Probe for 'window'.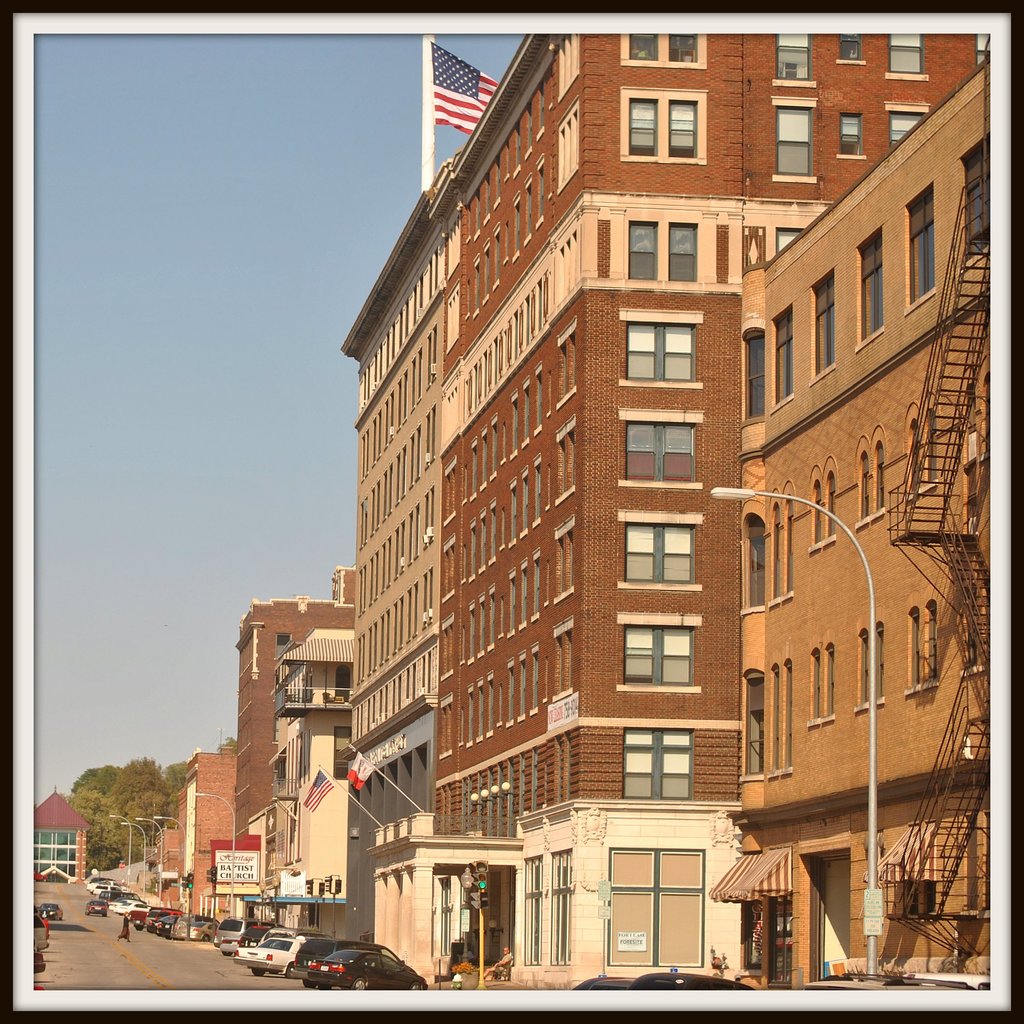
Probe result: {"left": 624, "top": 324, "right": 696, "bottom": 380}.
